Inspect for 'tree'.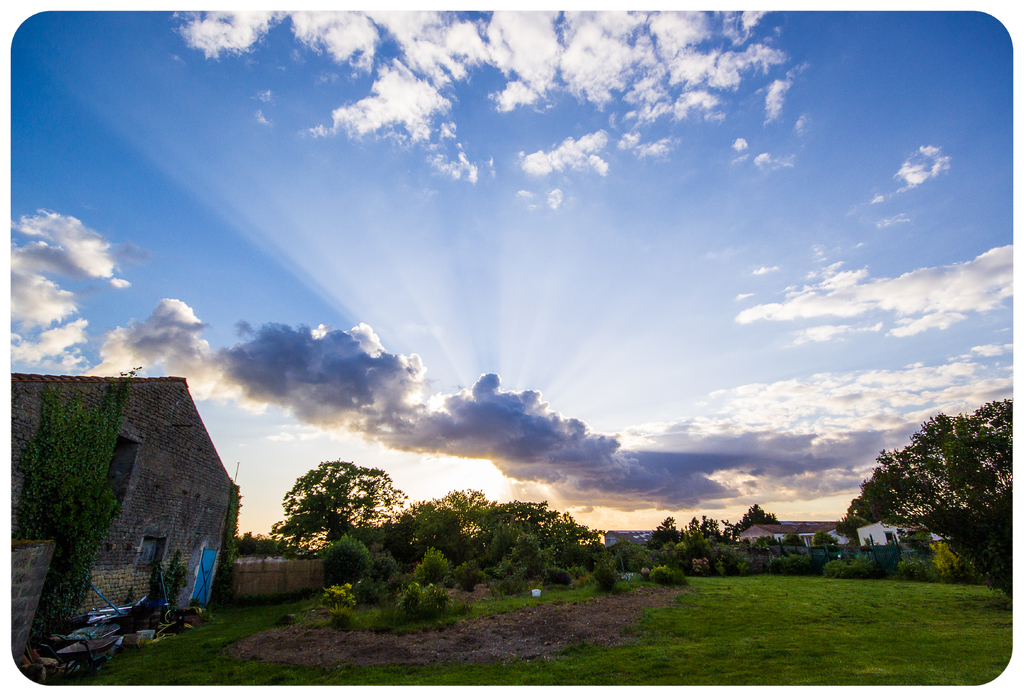
Inspection: 323/522/370/589.
